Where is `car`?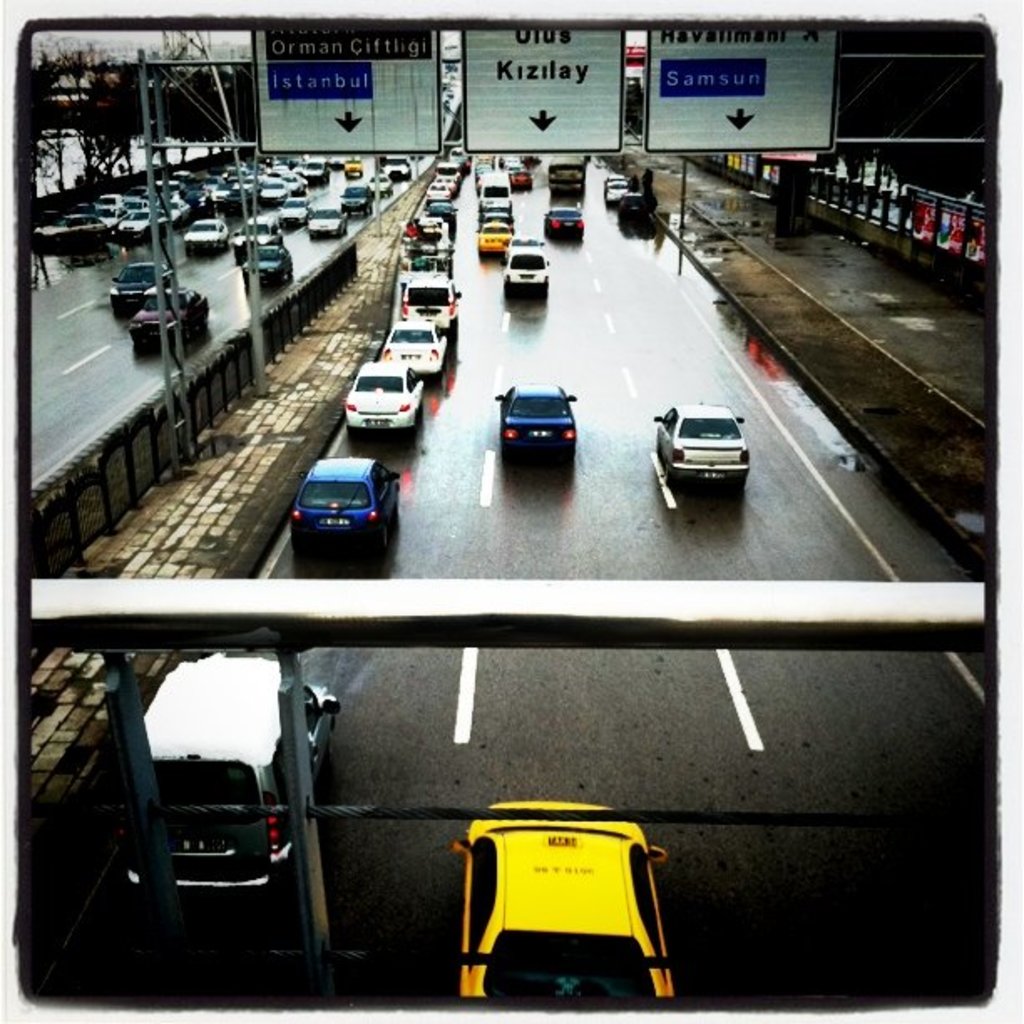
Rect(278, 457, 407, 567).
